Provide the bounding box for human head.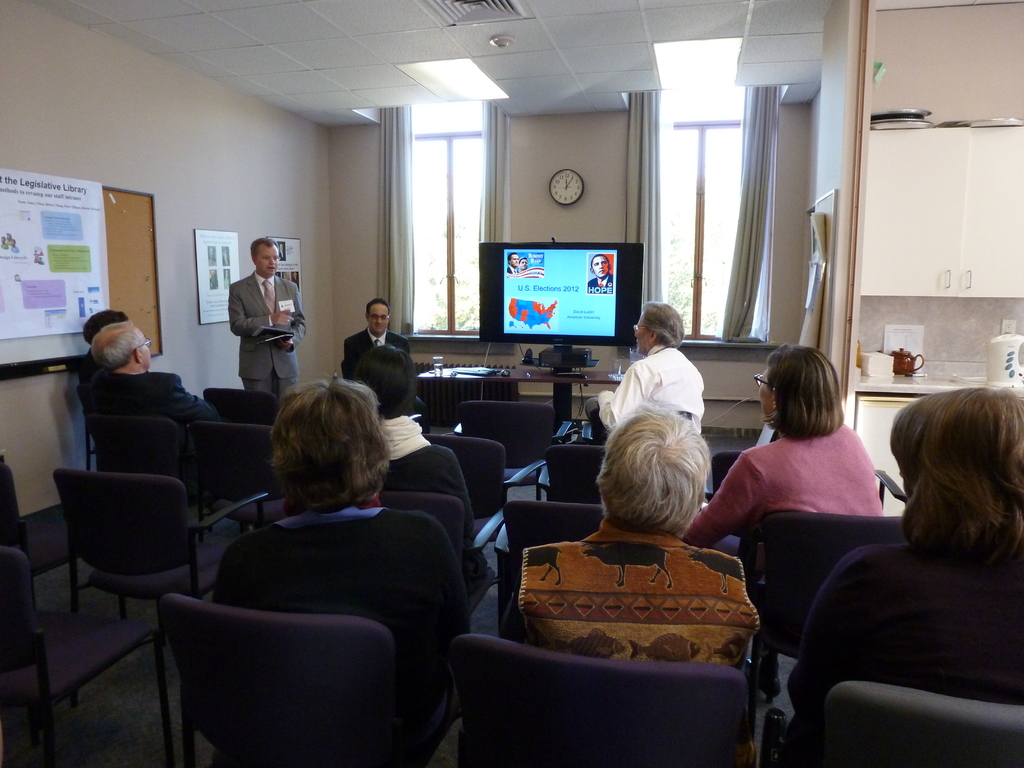
box(82, 309, 128, 345).
